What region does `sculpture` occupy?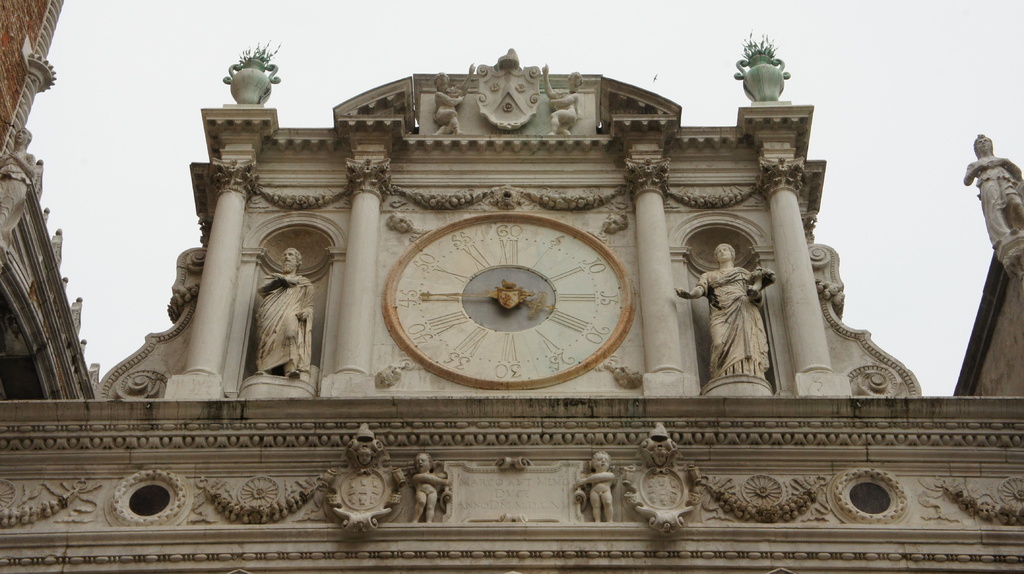
(left=44, top=202, right=48, bottom=229).
